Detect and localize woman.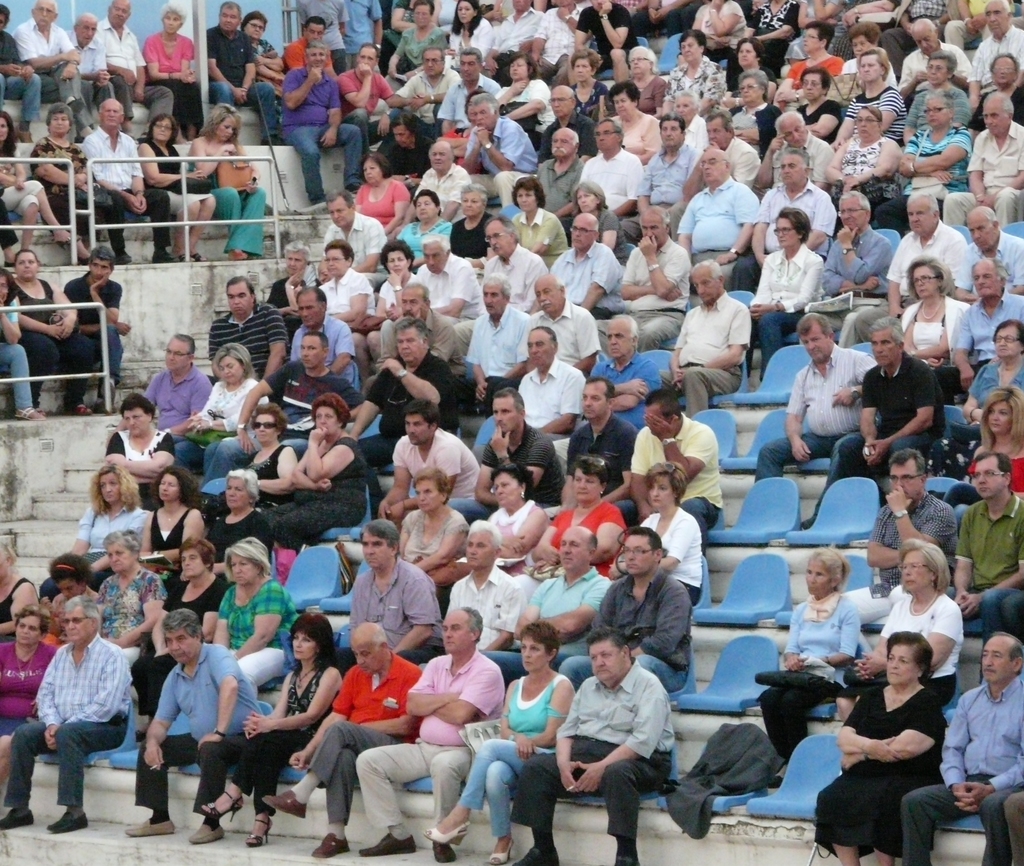
Localized at locate(817, 105, 902, 211).
